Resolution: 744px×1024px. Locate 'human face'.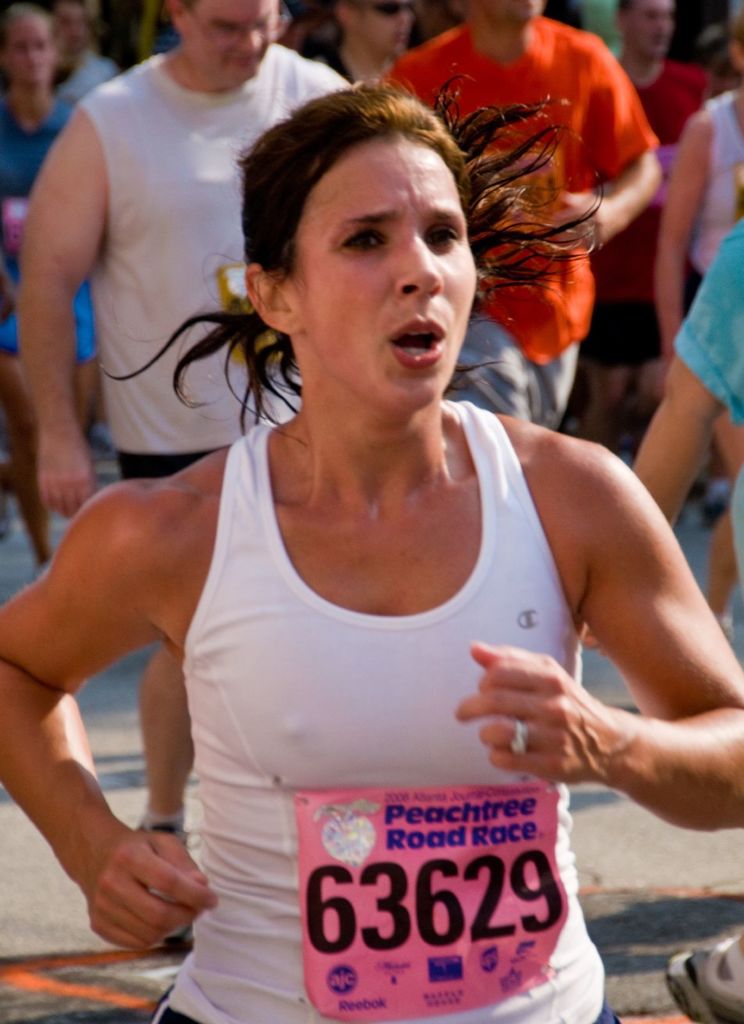
x1=53 y1=8 x2=83 y2=58.
